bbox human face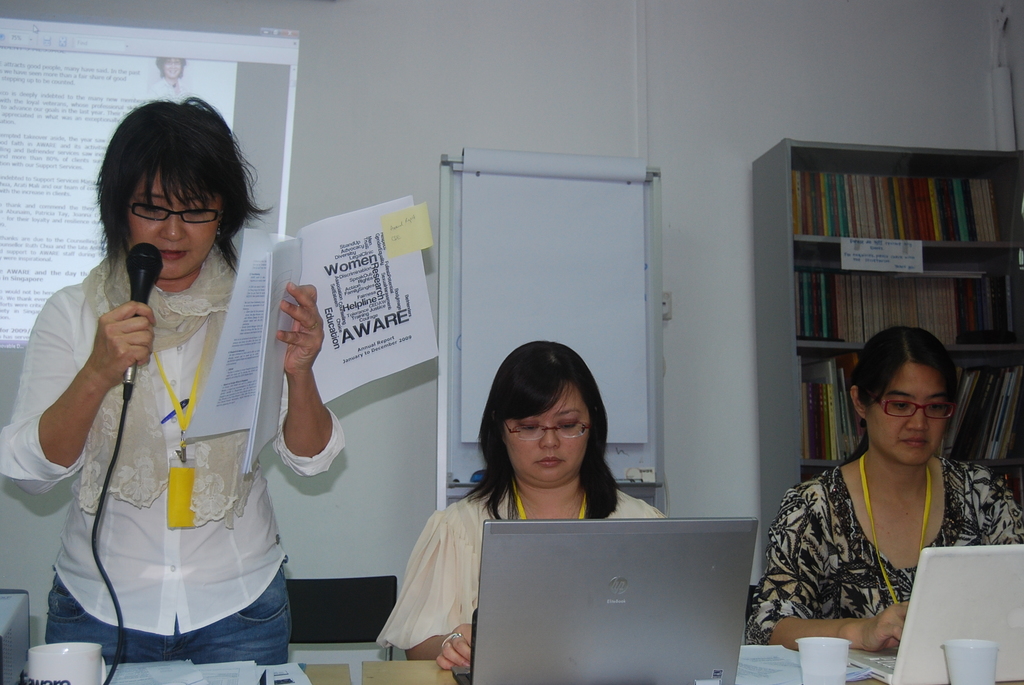
506:389:591:484
